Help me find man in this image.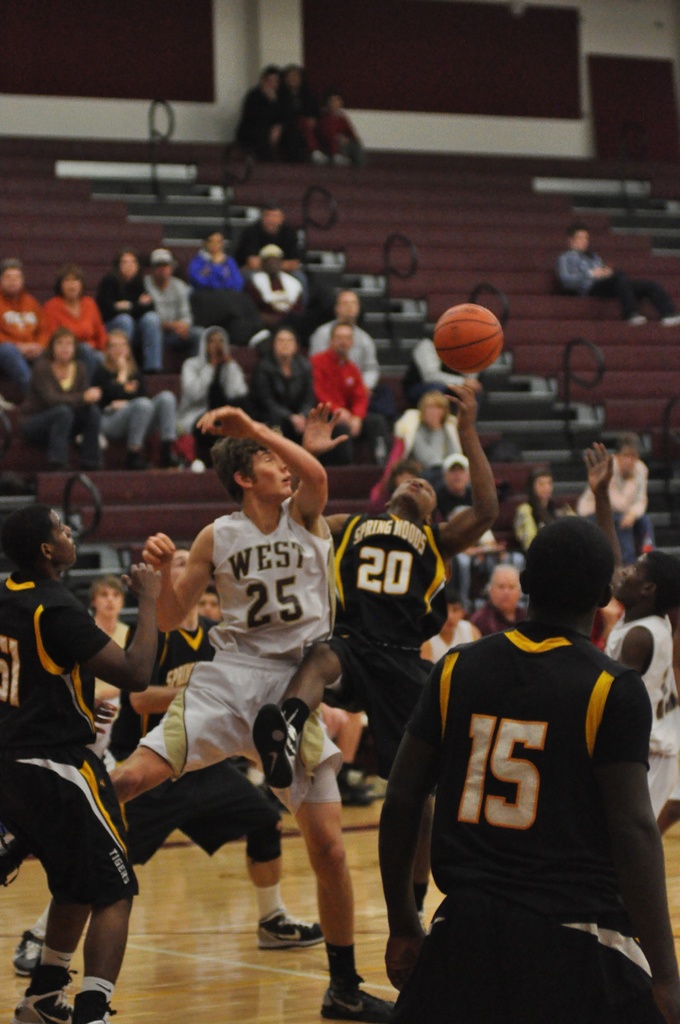
Found it: 474, 563, 535, 638.
